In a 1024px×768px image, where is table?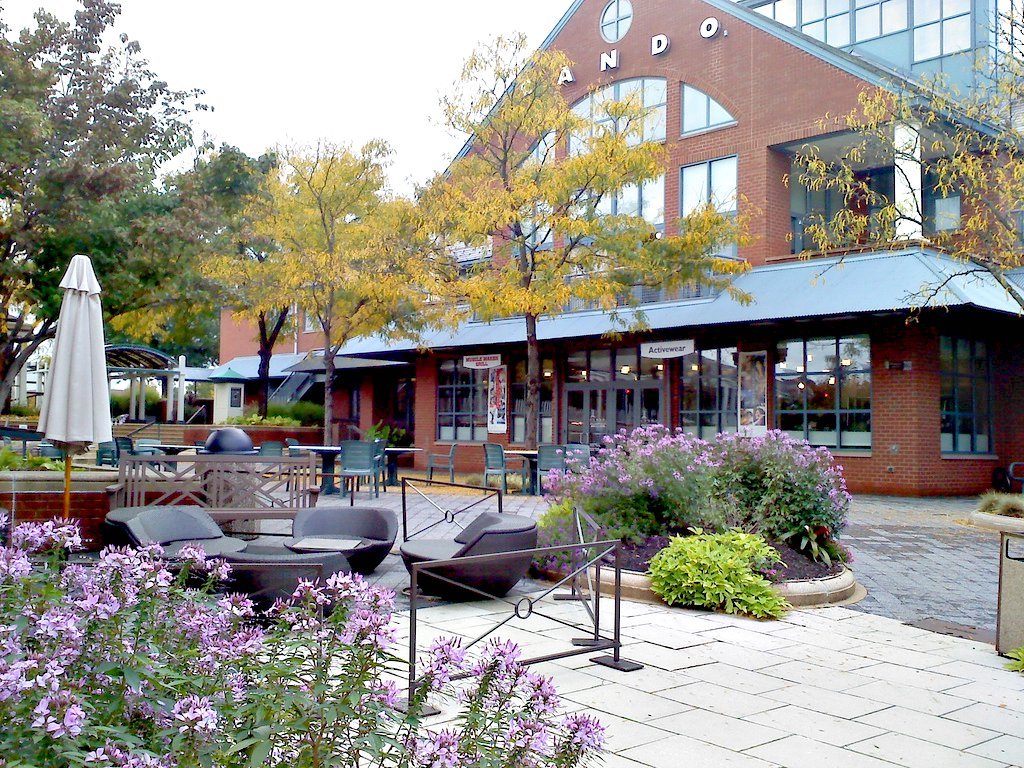
select_region(380, 448, 420, 487).
